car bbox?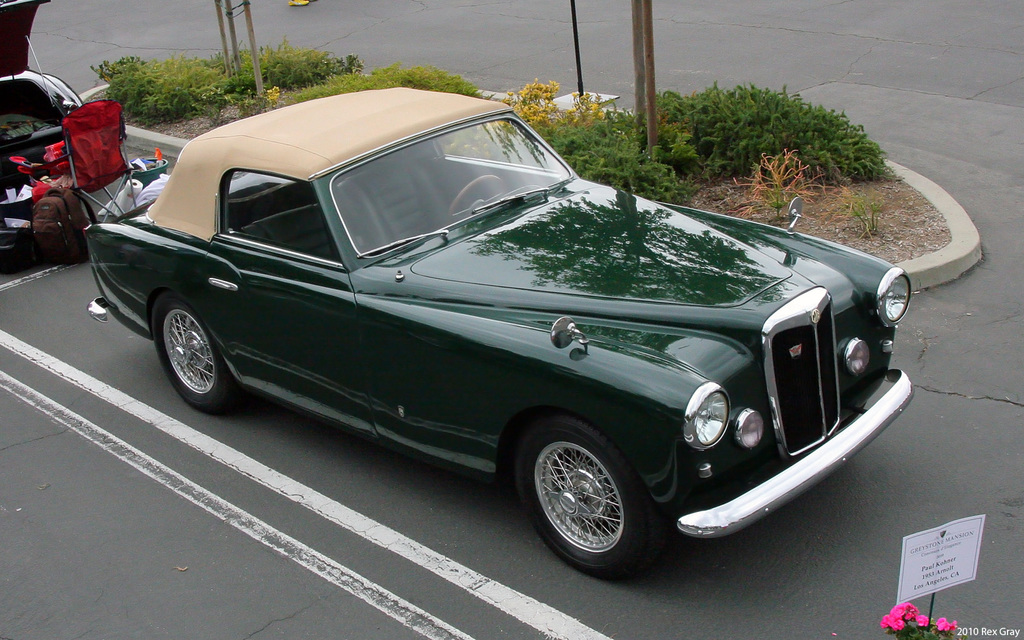
79,86,917,578
